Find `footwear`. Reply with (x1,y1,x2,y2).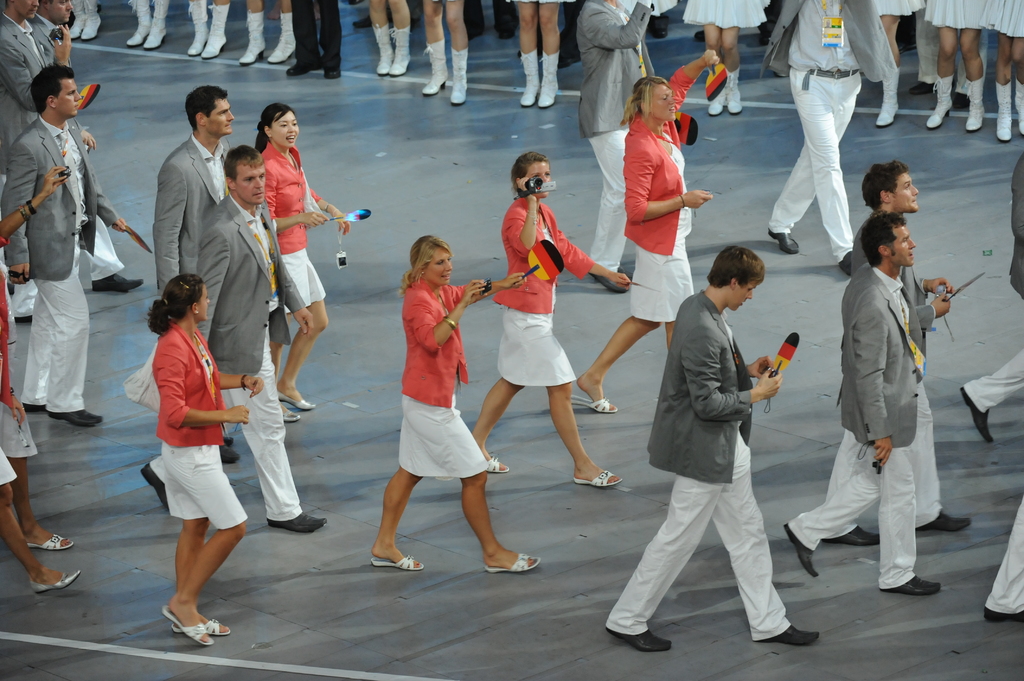
(880,575,943,599).
